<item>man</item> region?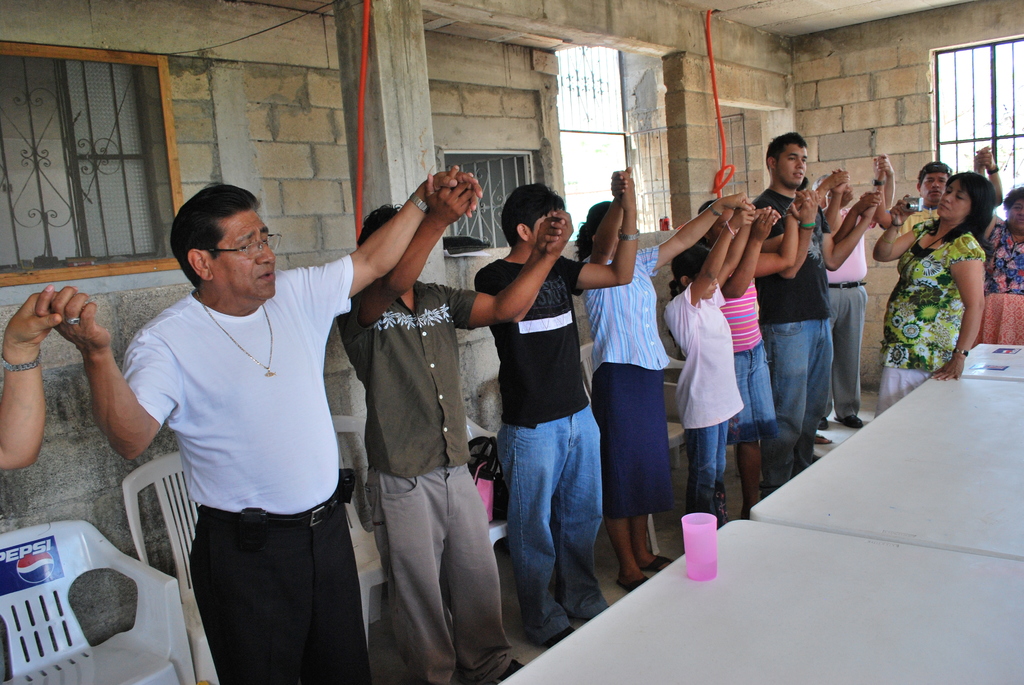
x1=881, y1=146, x2=995, y2=349
